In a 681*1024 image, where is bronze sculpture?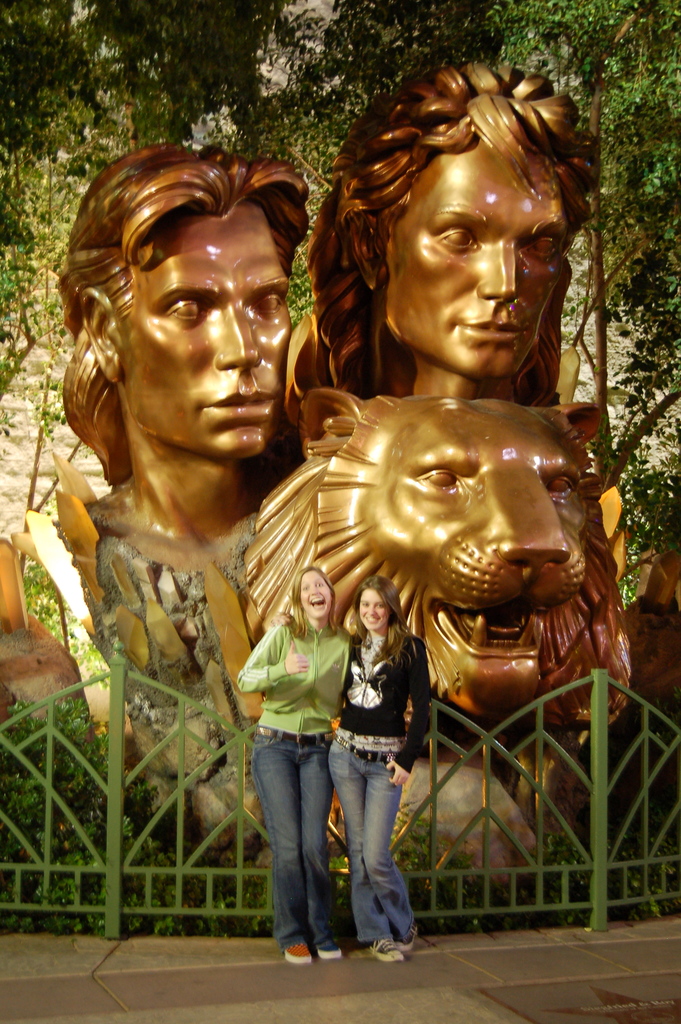
BBox(16, 63, 680, 910).
